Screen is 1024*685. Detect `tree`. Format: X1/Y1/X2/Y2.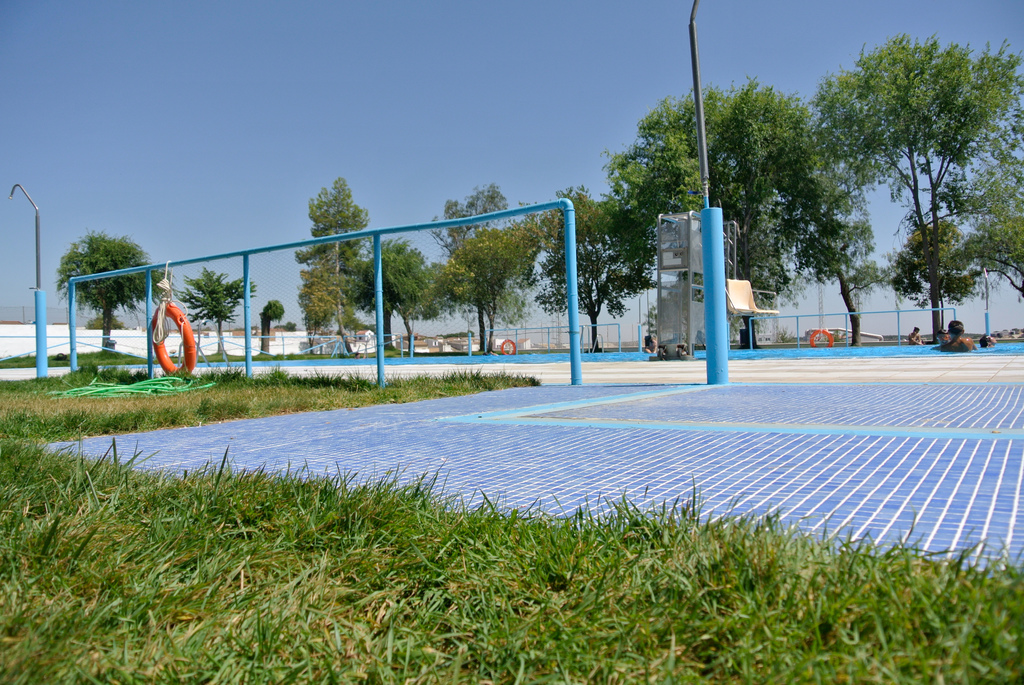
262/295/283/321.
